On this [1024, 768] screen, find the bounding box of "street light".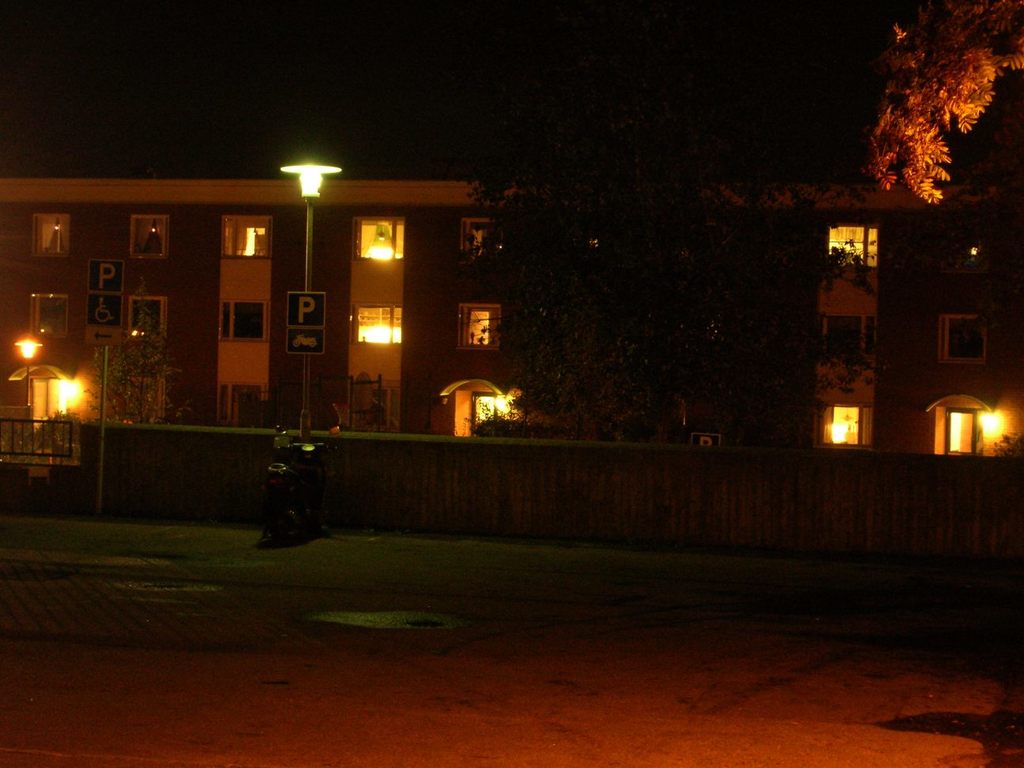
Bounding box: l=15, t=336, r=40, b=427.
